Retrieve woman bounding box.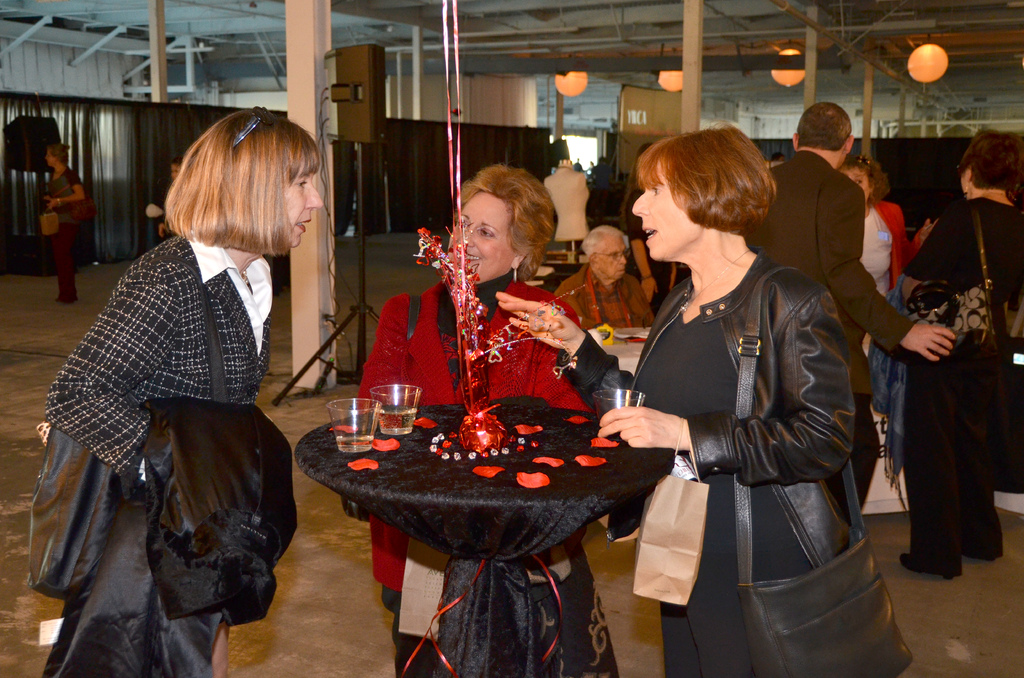
Bounding box: [42, 144, 89, 307].
